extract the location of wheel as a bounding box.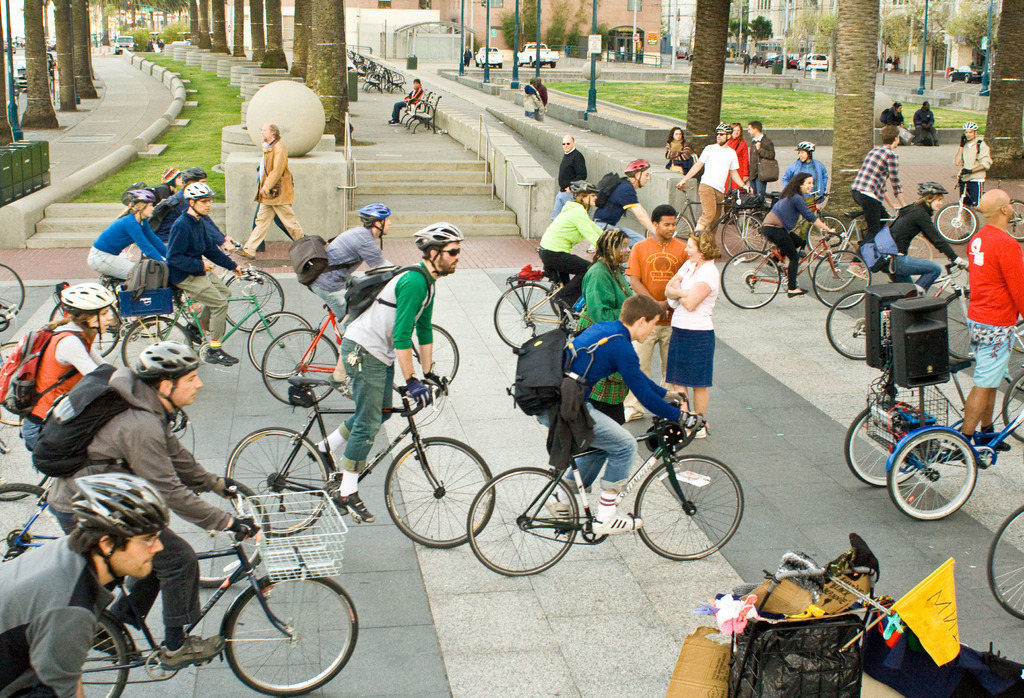
[499, 65, 501, 69].
